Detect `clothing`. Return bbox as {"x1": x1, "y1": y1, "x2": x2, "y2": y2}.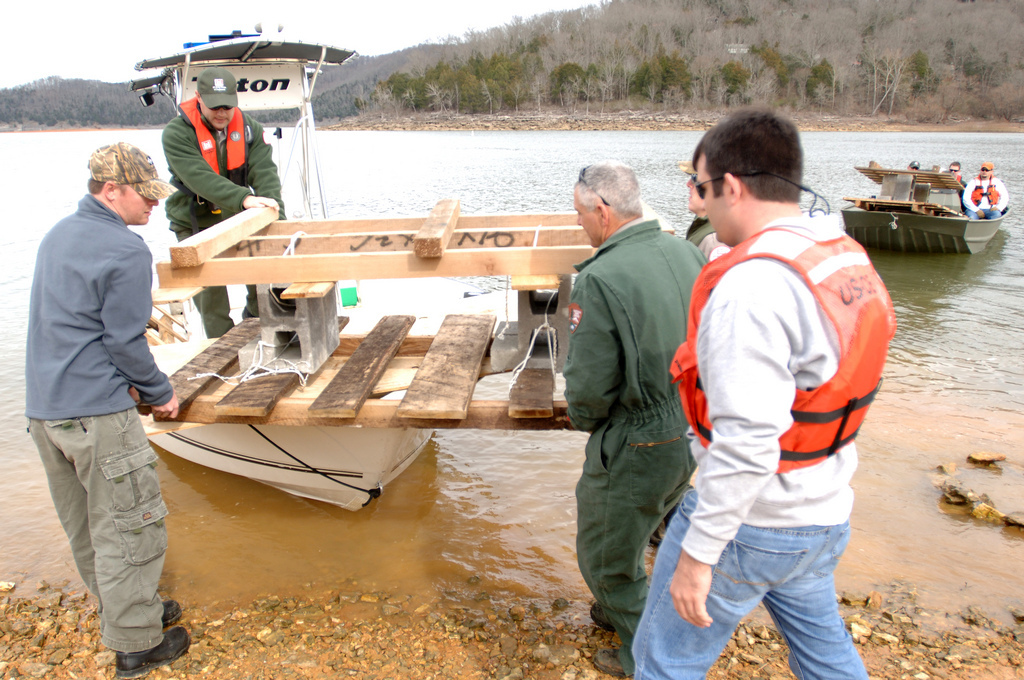
{"x1": 623, "y1": 211, "x2": 898, "y2": 679}.
